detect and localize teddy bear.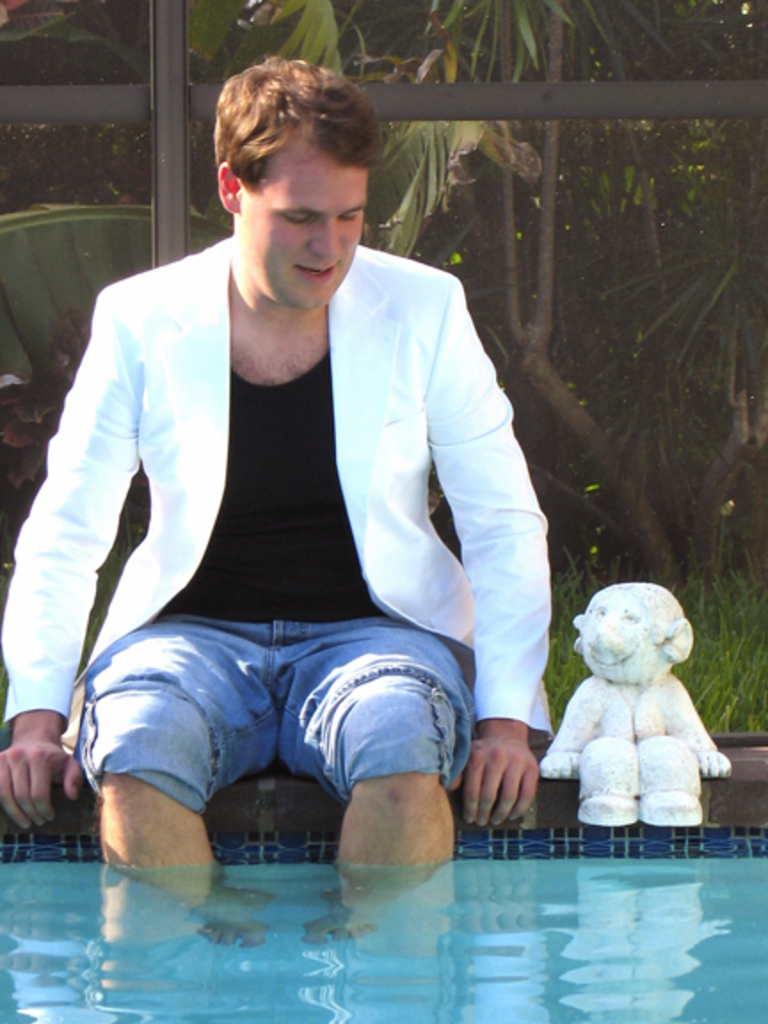
Localized at box=[540, 574, 731, 830].
